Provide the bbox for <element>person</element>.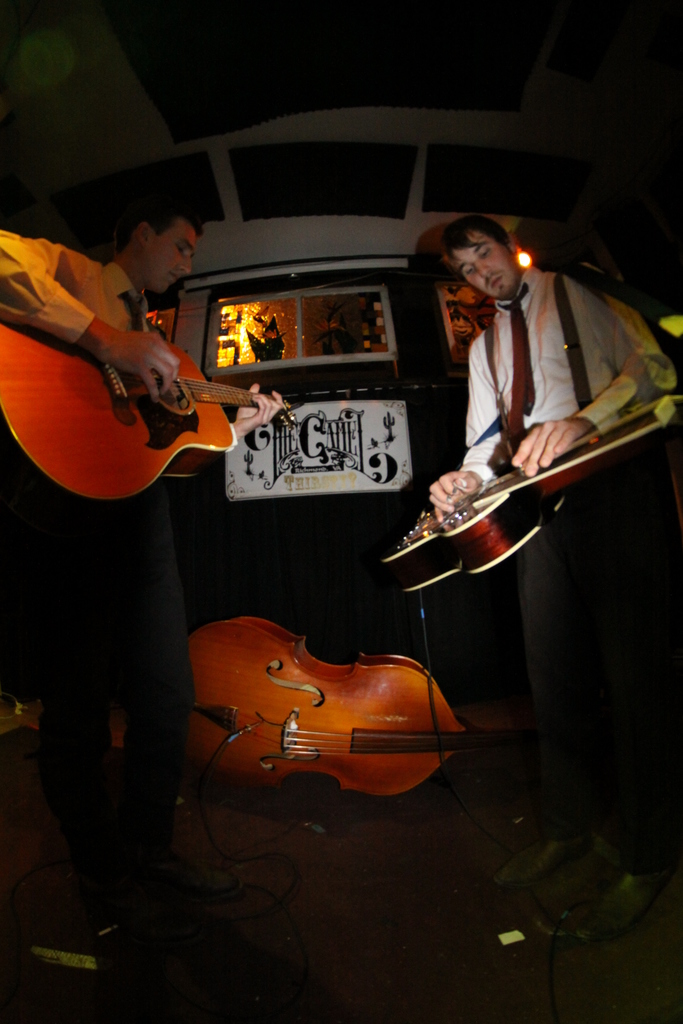
0:194:281:904.
